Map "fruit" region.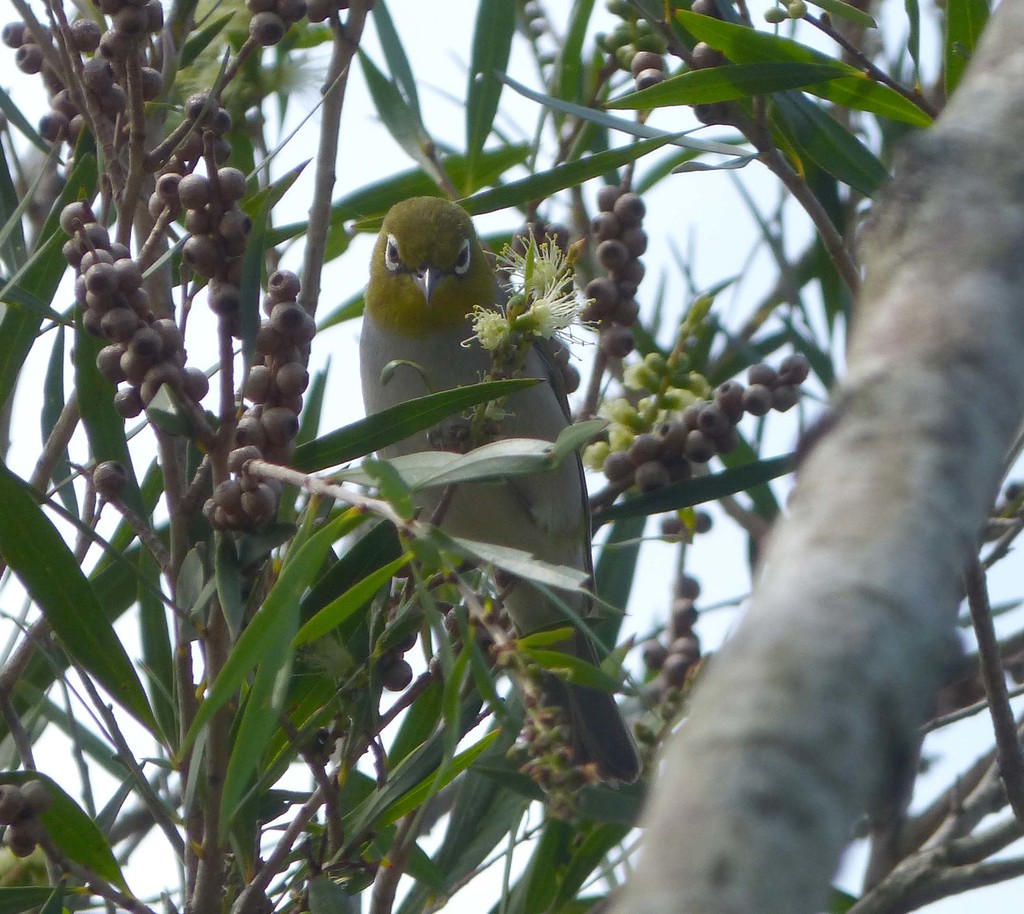
Mapped to left=628, top=48, right=669, bottom=75.
